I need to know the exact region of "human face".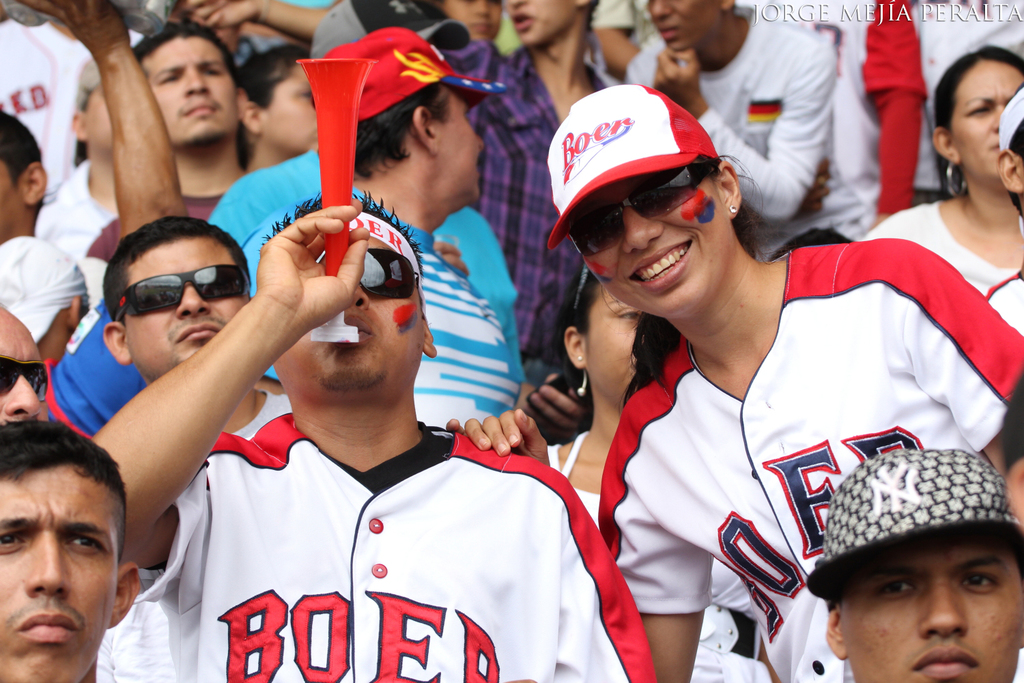
Region: select_region(139, 35, 241, 150).
